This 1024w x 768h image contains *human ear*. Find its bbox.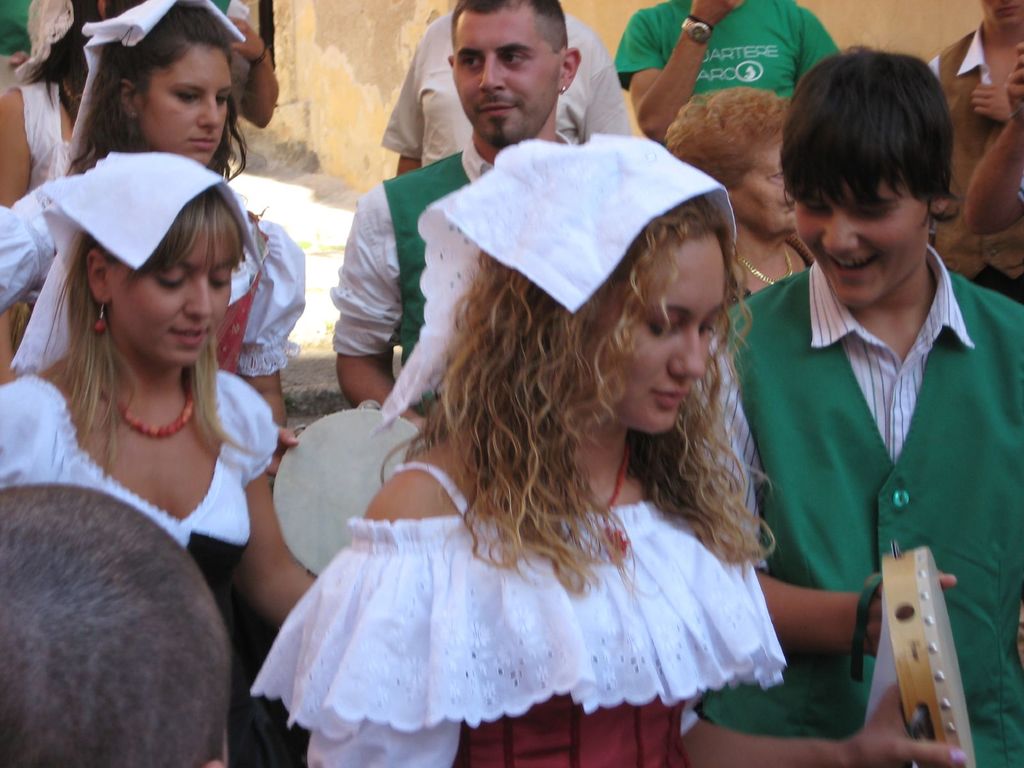
rect(929, 188, 952, 217).
